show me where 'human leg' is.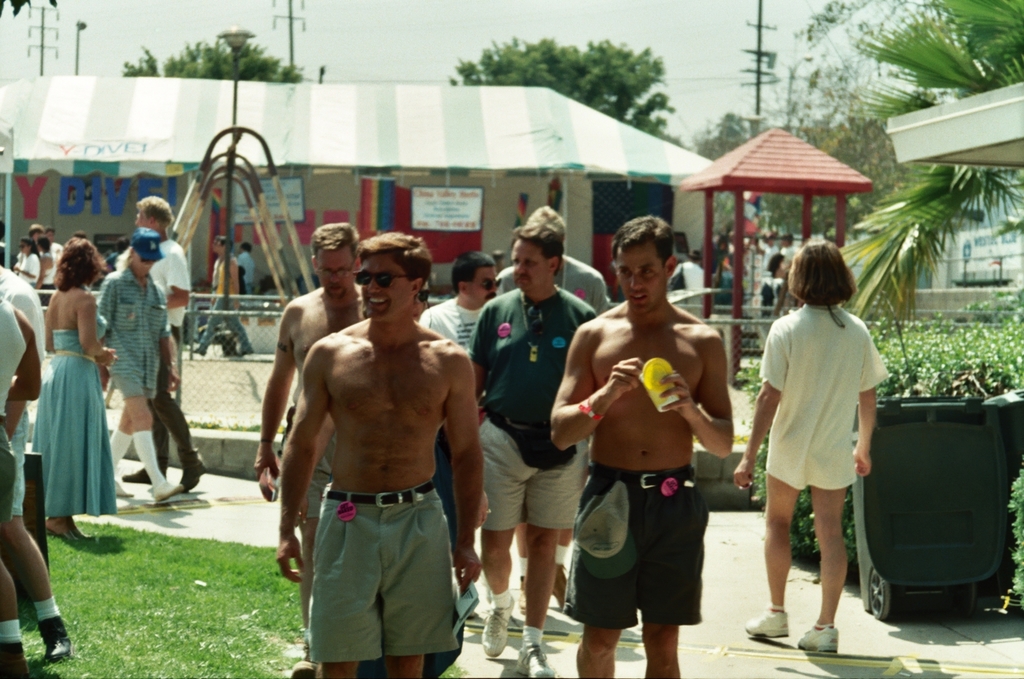
'human leg' is at bbox=(0, 452, 71, 659).
